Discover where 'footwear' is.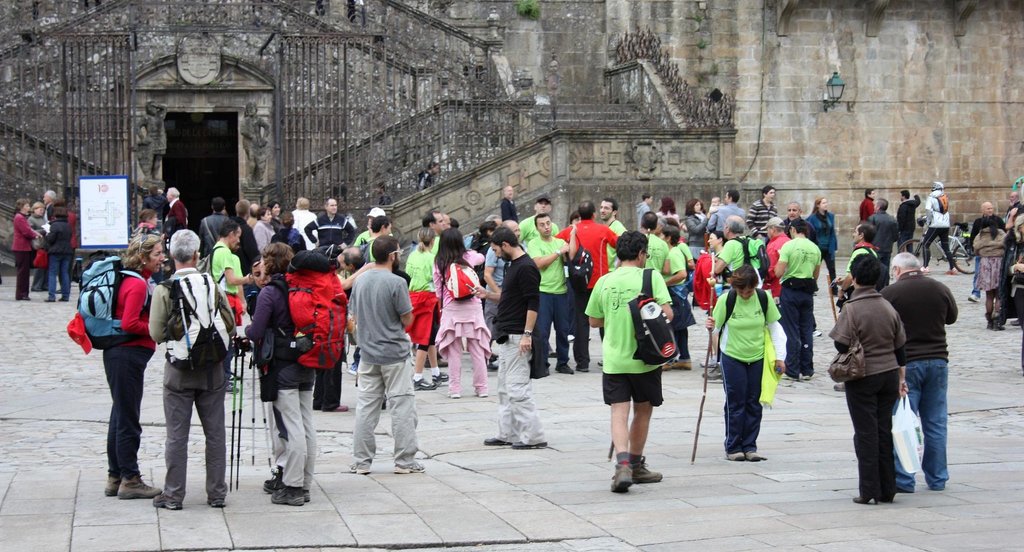
Discovered at box=[968, 293, 980, 302].
